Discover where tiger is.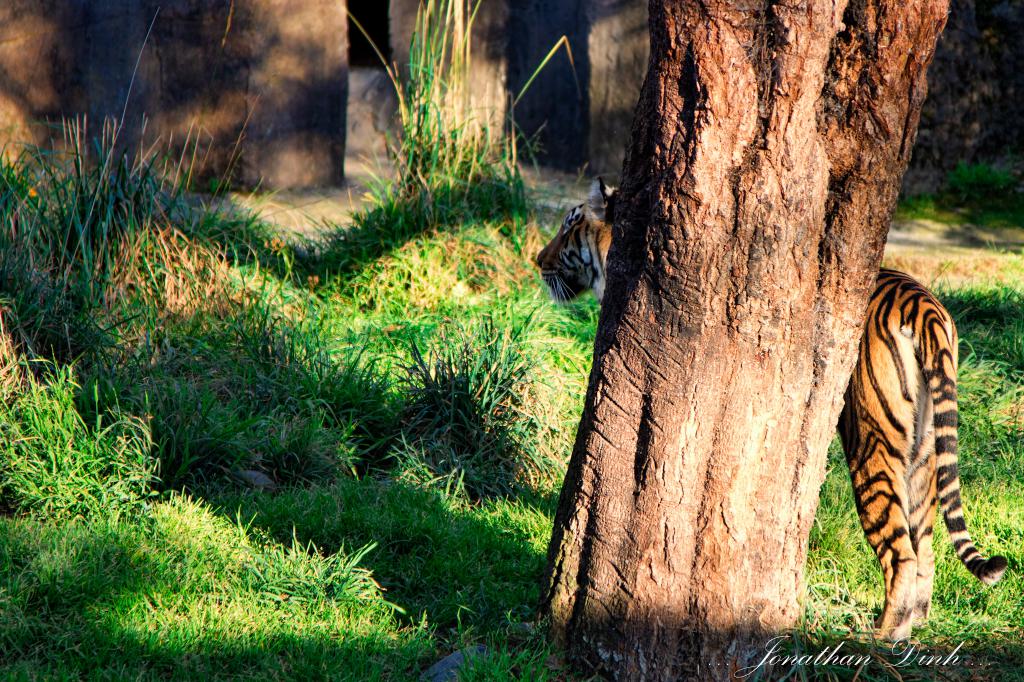
Discovered at (534, 171, 1007, 642).
